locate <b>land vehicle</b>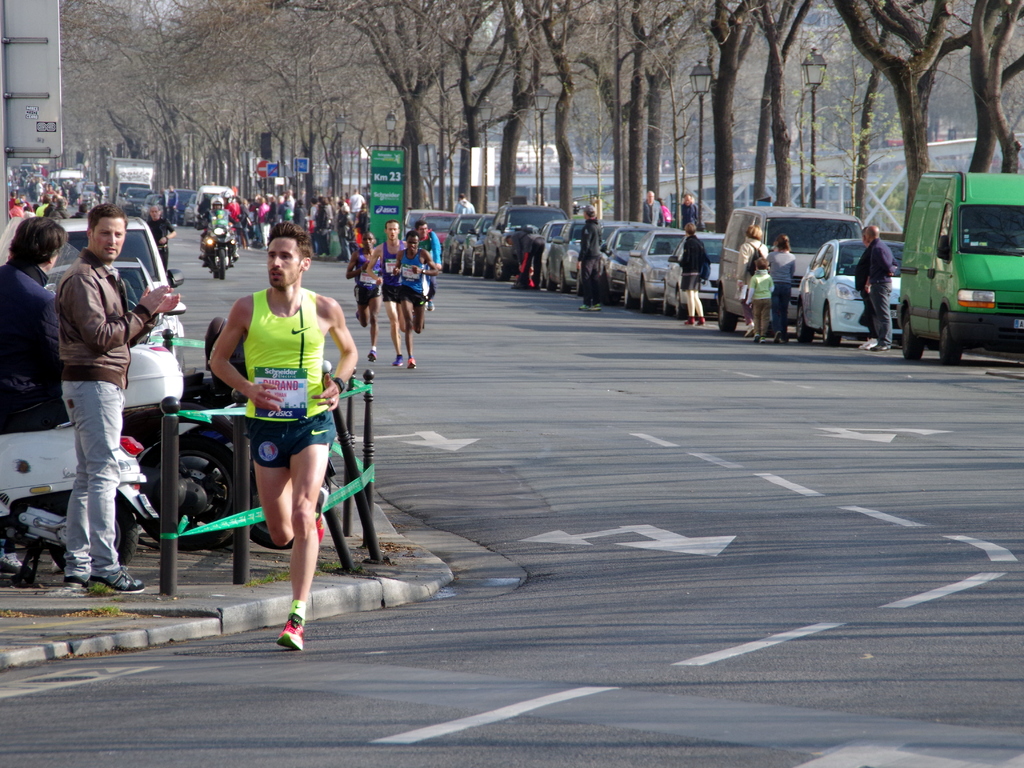
bbox=(108, 154, 153, 207)
